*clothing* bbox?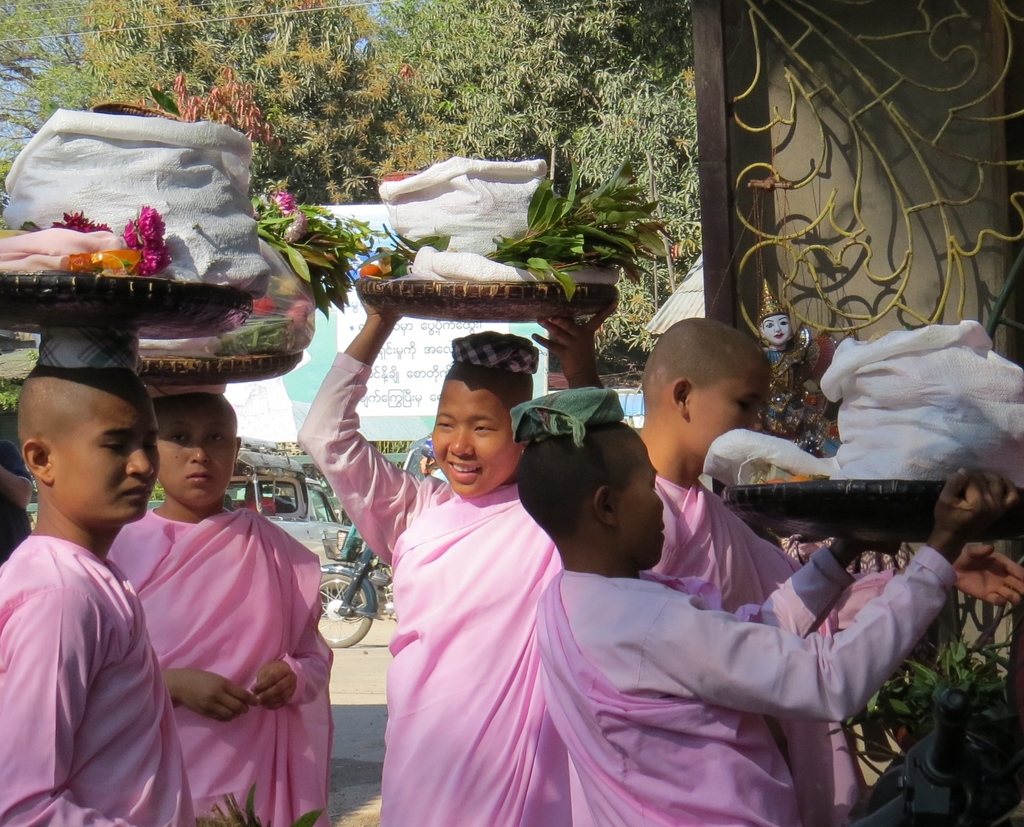
bbox=[12, 445, 170, 826]
